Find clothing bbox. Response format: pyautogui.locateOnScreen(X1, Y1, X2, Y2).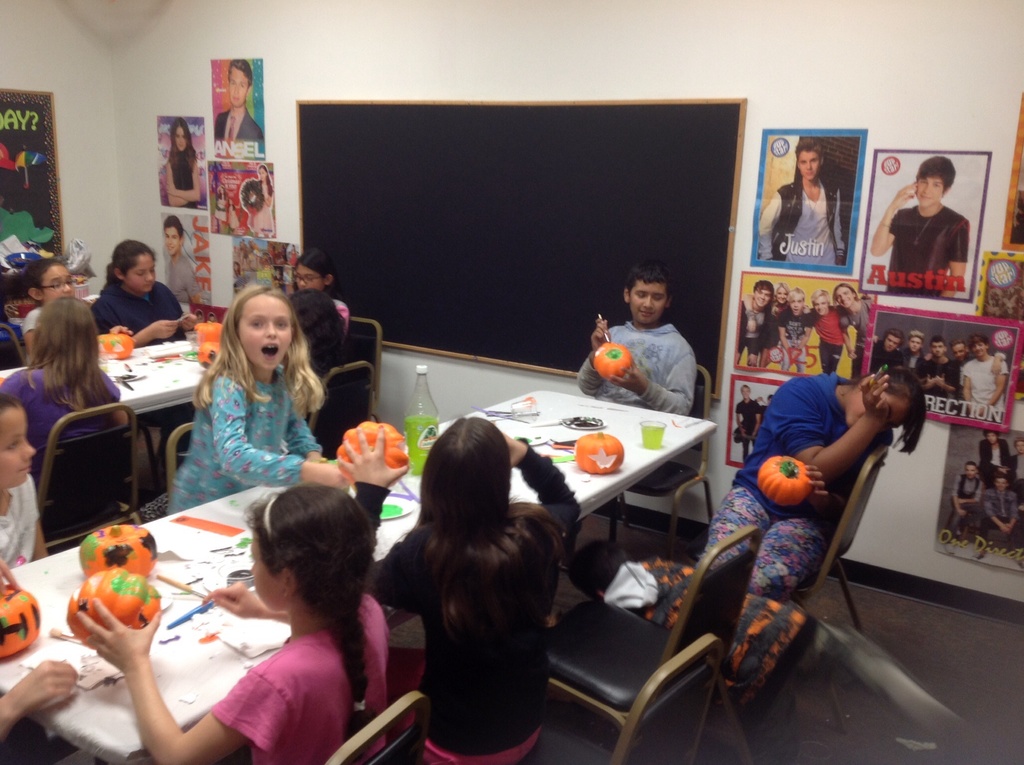
pyautogui.locateOnScreen(984, 482, 1018, 531).
